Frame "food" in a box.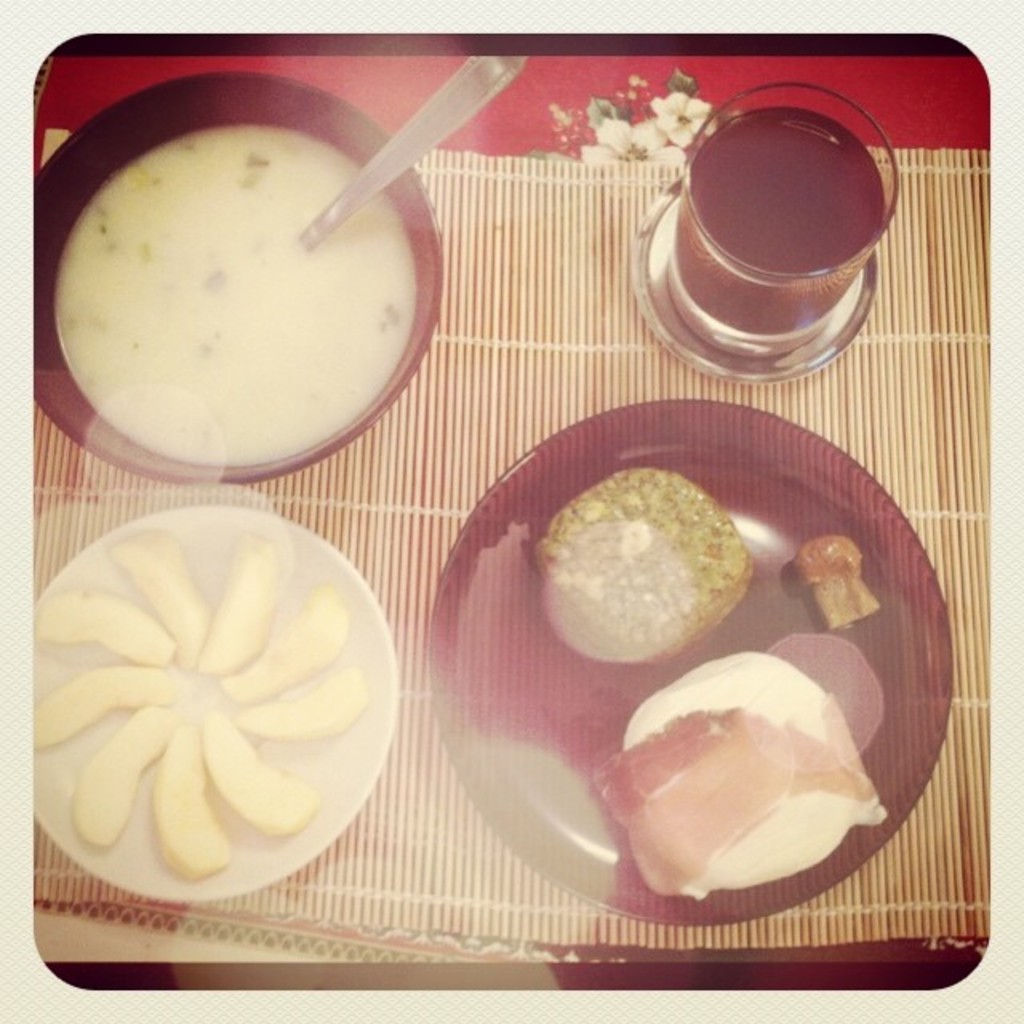
left=618, top=650, right=880, bottom=888.
